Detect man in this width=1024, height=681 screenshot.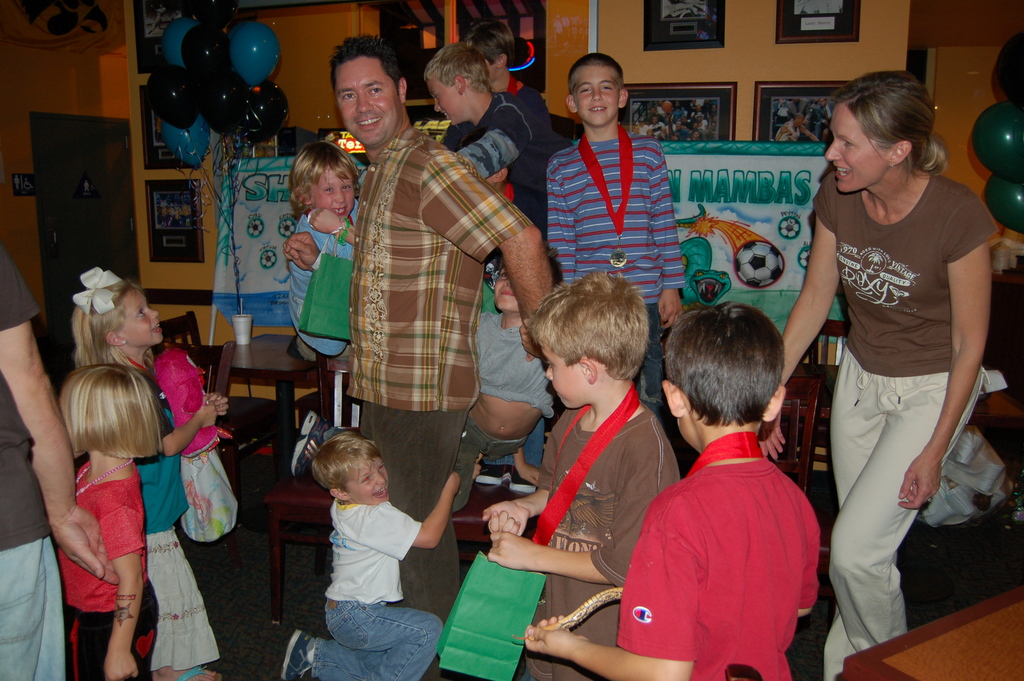
Detection: 325, 66, 548, 540.
